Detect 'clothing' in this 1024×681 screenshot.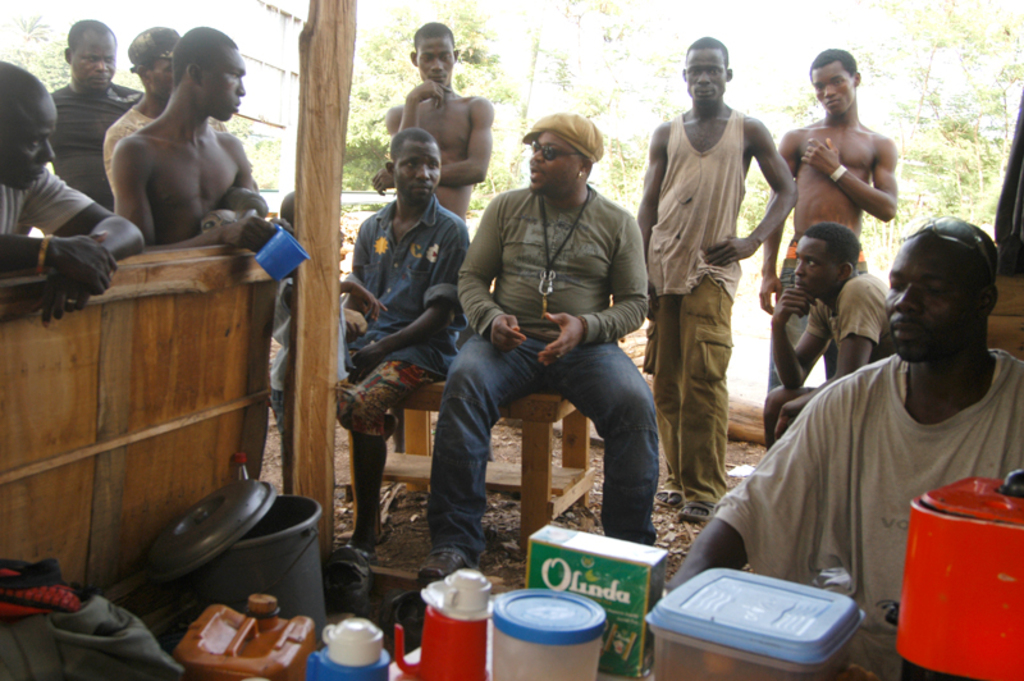
Detection: box=[335, 210, 481, 506].
